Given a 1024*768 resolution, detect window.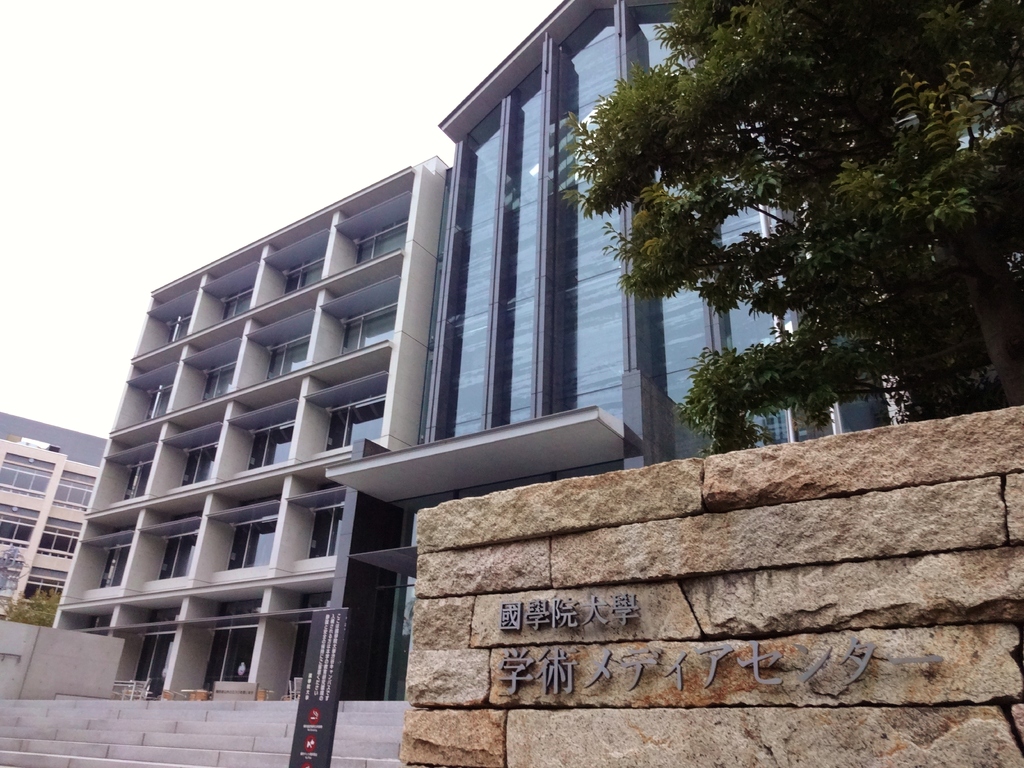
20, 566, 66, 623.
